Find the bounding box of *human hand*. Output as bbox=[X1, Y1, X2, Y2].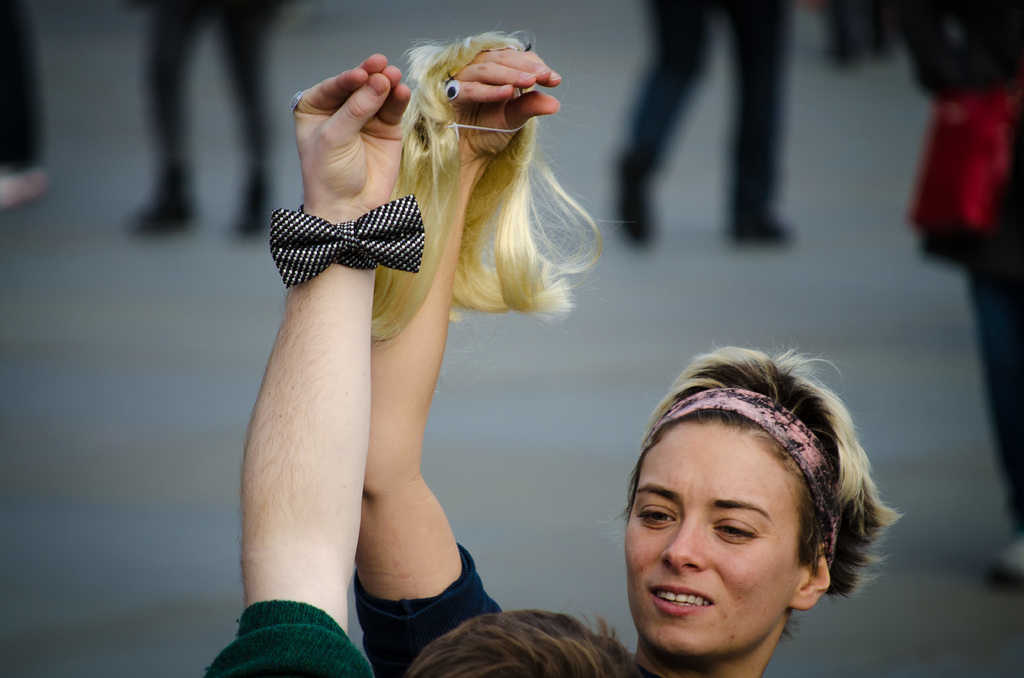
bbox=[287, 26, 417, 222].
